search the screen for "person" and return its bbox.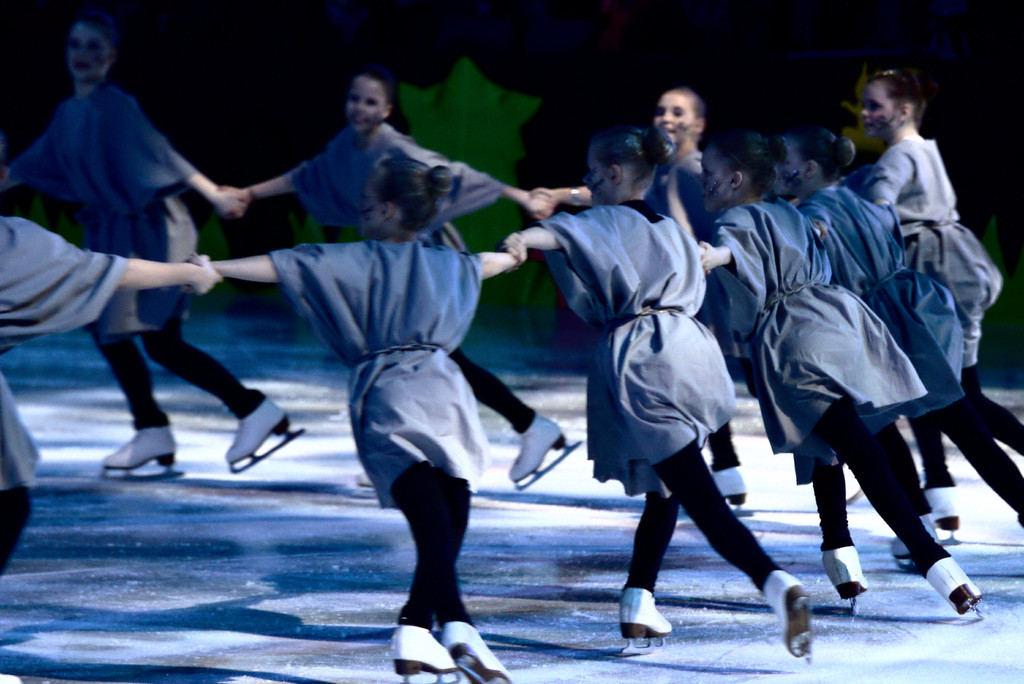
Found: x1=496 y1=122 x2=835 y2=649.
